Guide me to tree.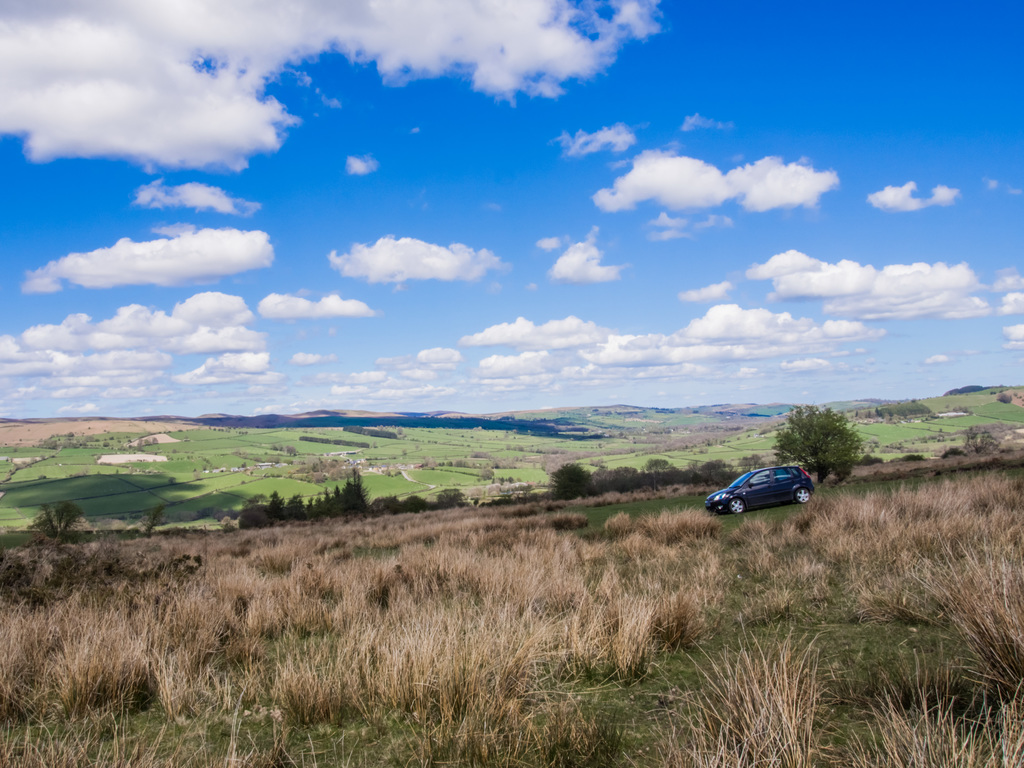
Guidance: 108/434/115/439.
